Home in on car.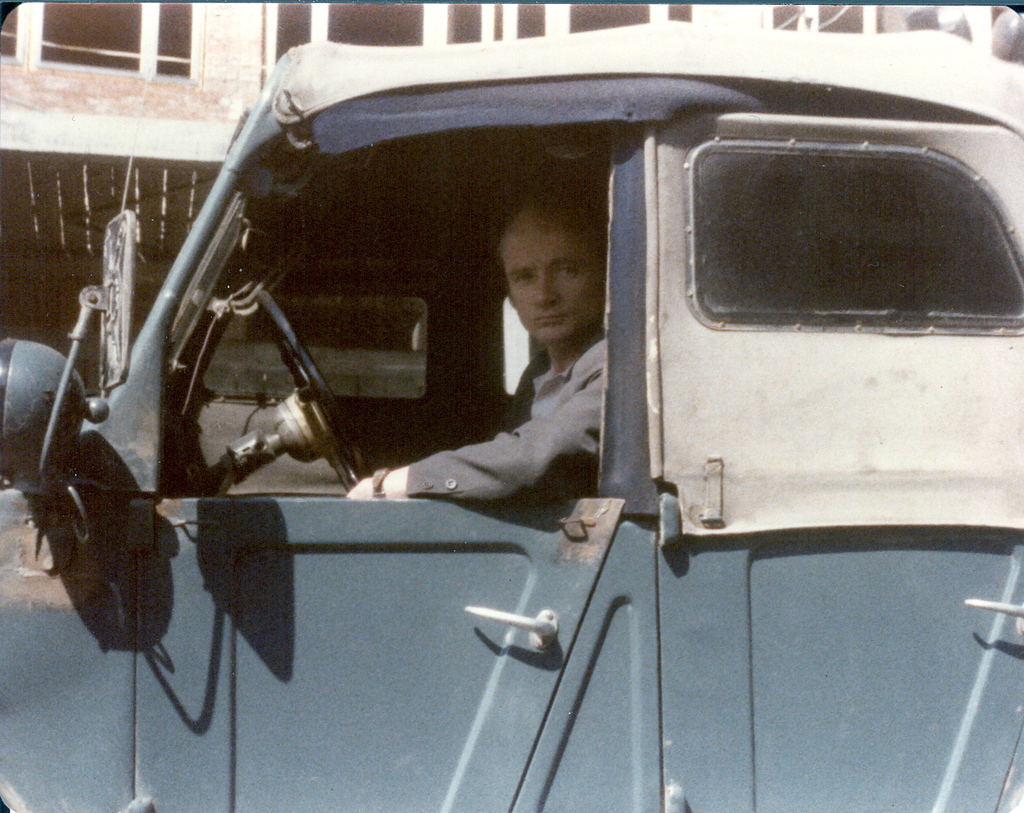
Homed in at select_region(0, 10, 1023, 812).
